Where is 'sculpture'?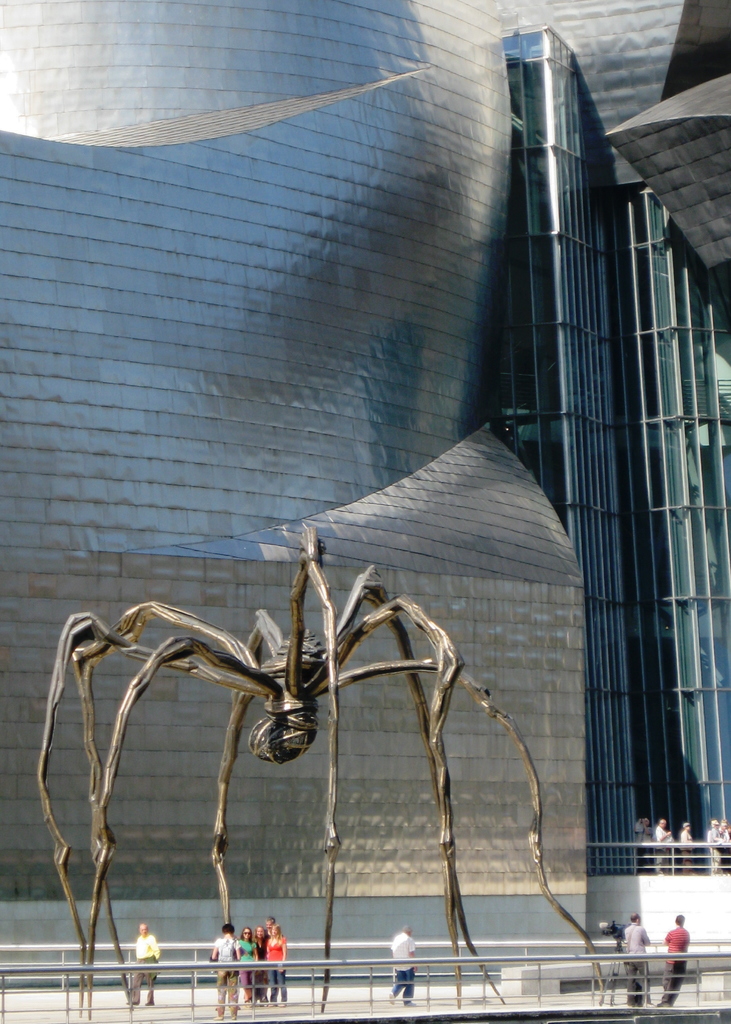
bbox(38, 522, 608, 1012).
